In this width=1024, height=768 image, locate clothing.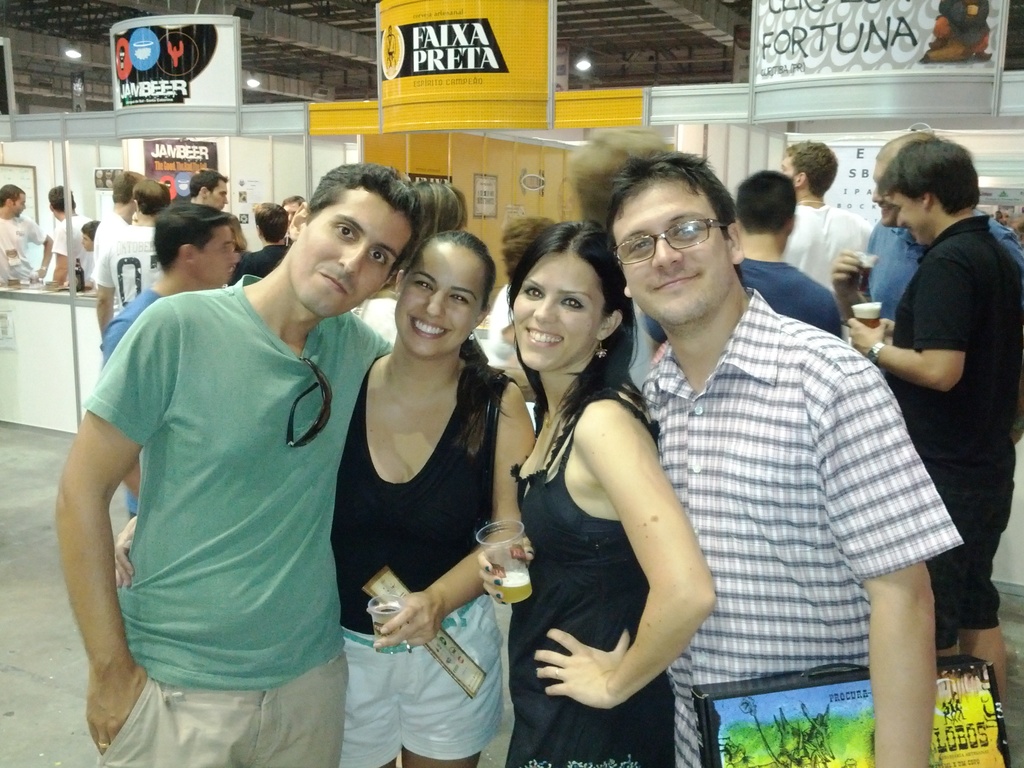
Bounding box: <box>97,282,164,519</box>.
